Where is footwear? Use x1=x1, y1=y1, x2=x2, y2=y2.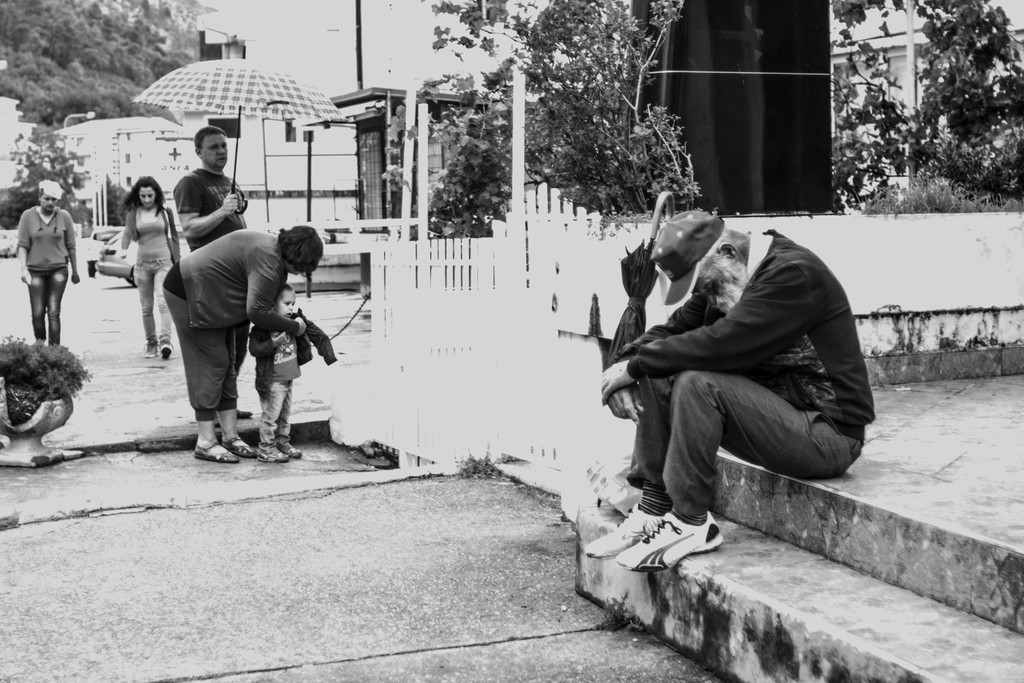
x1=290, y1=445, x2=304, y2=458.
